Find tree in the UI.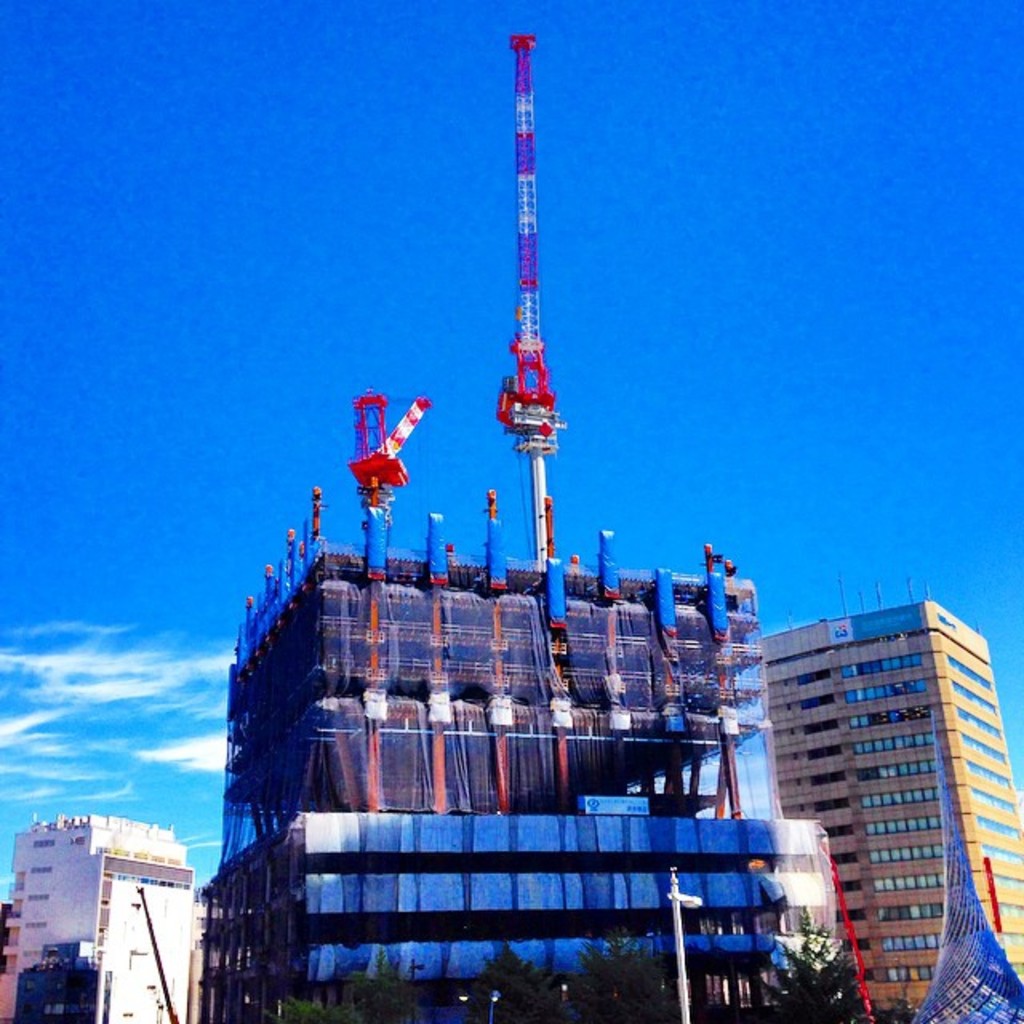
UI element at (248, 939, 418, 1022).
